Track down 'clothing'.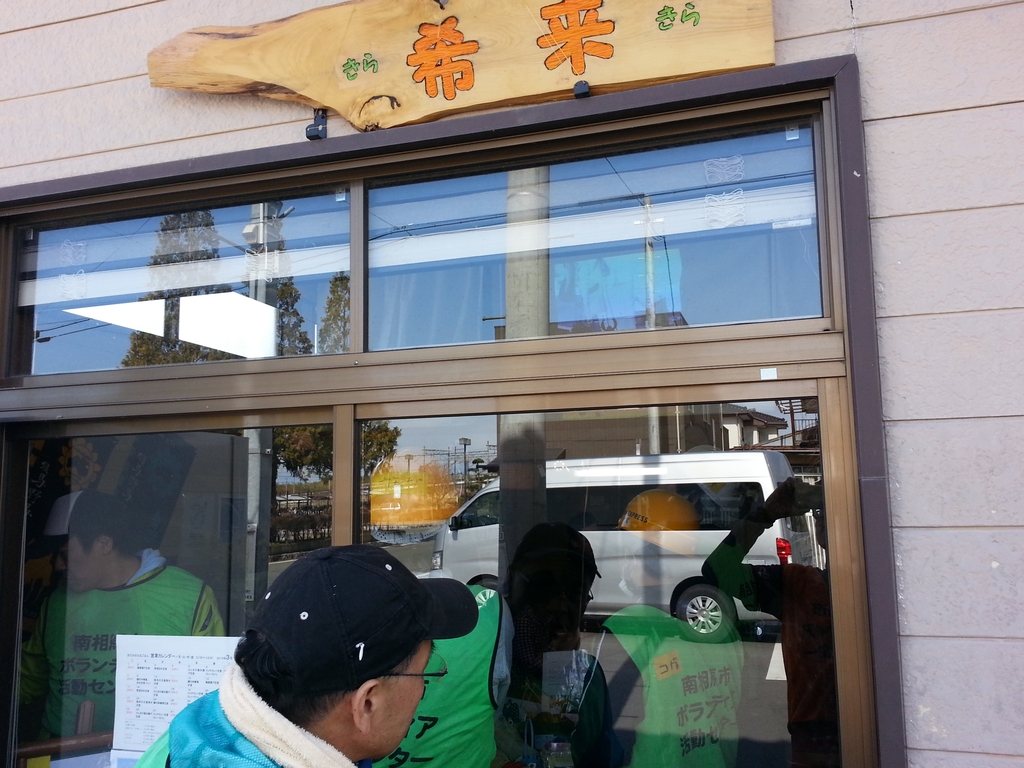
Tracked to [left=377, top=577, right=517, bottom=767].
